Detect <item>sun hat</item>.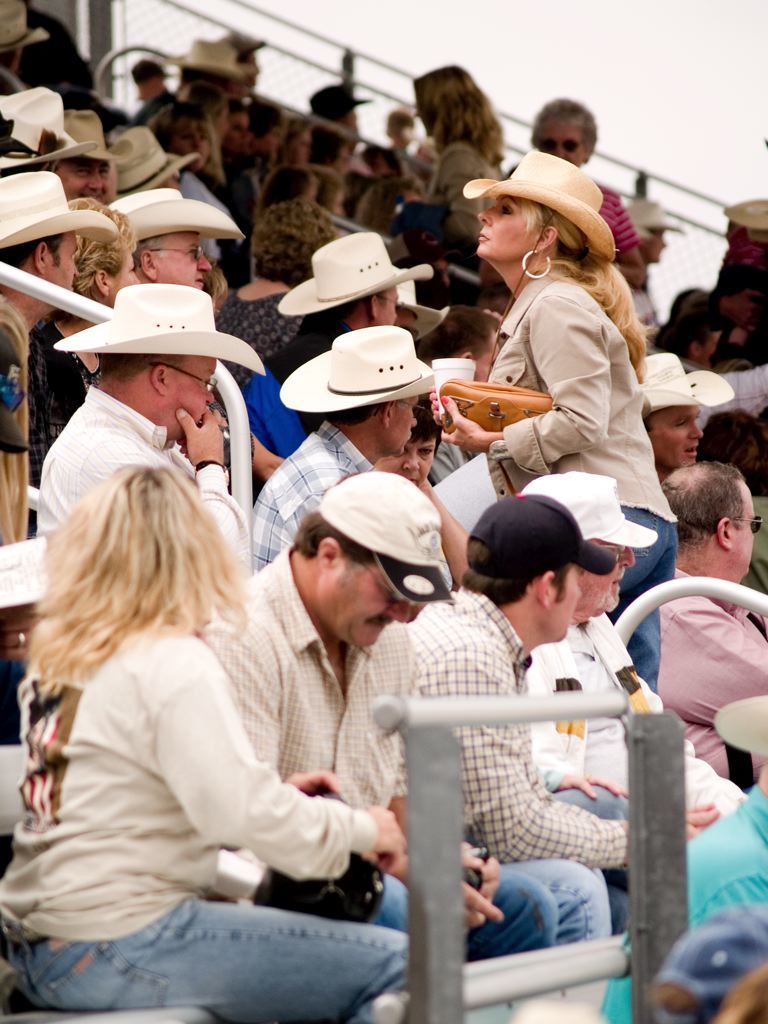
Detected at [639, 351, 737, 438].
